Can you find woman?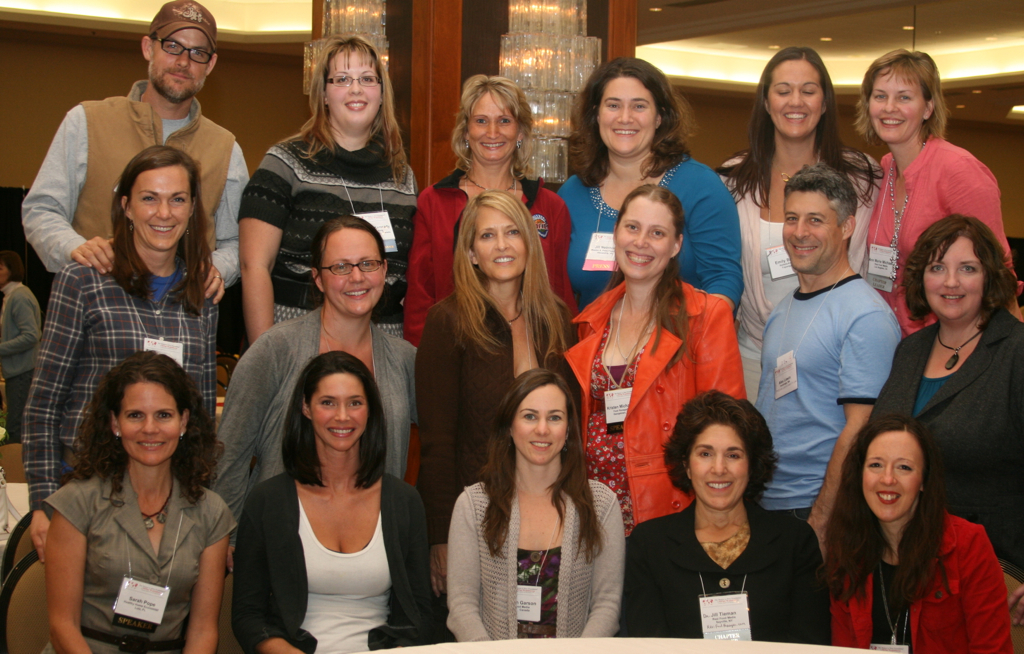
Yes, bounding box: crop(408, 65, 561, 355).
